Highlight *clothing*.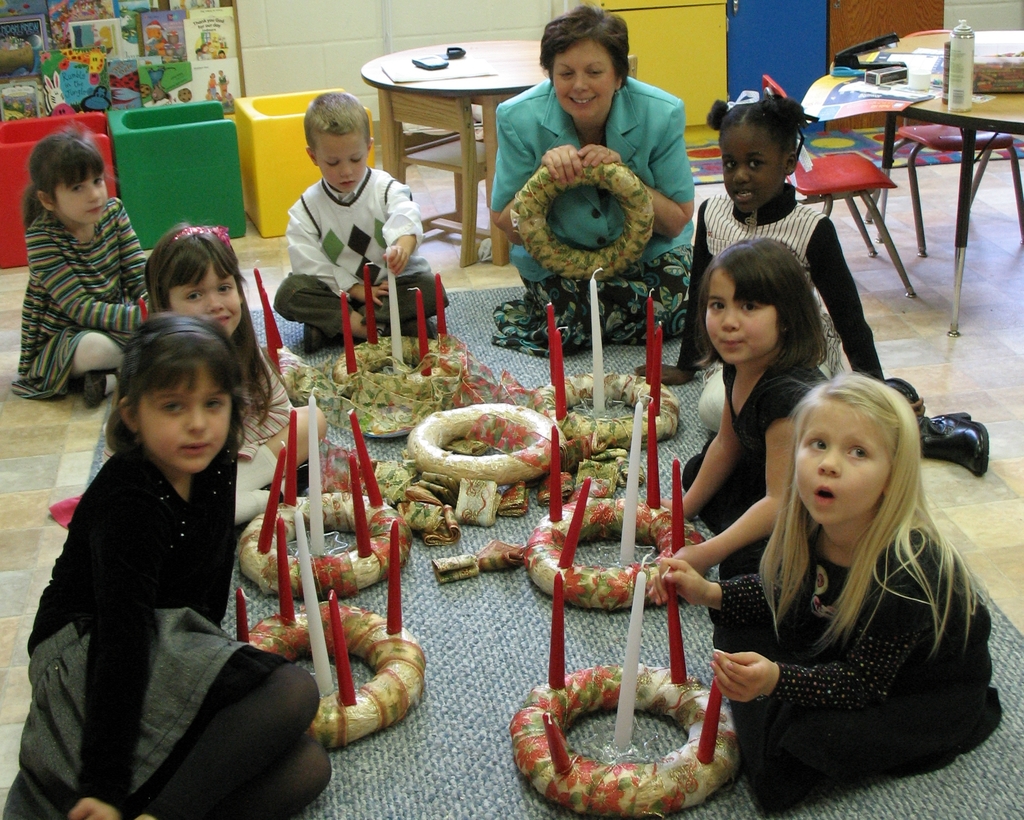
Highlighted region: [273, 165, 447, 341].
